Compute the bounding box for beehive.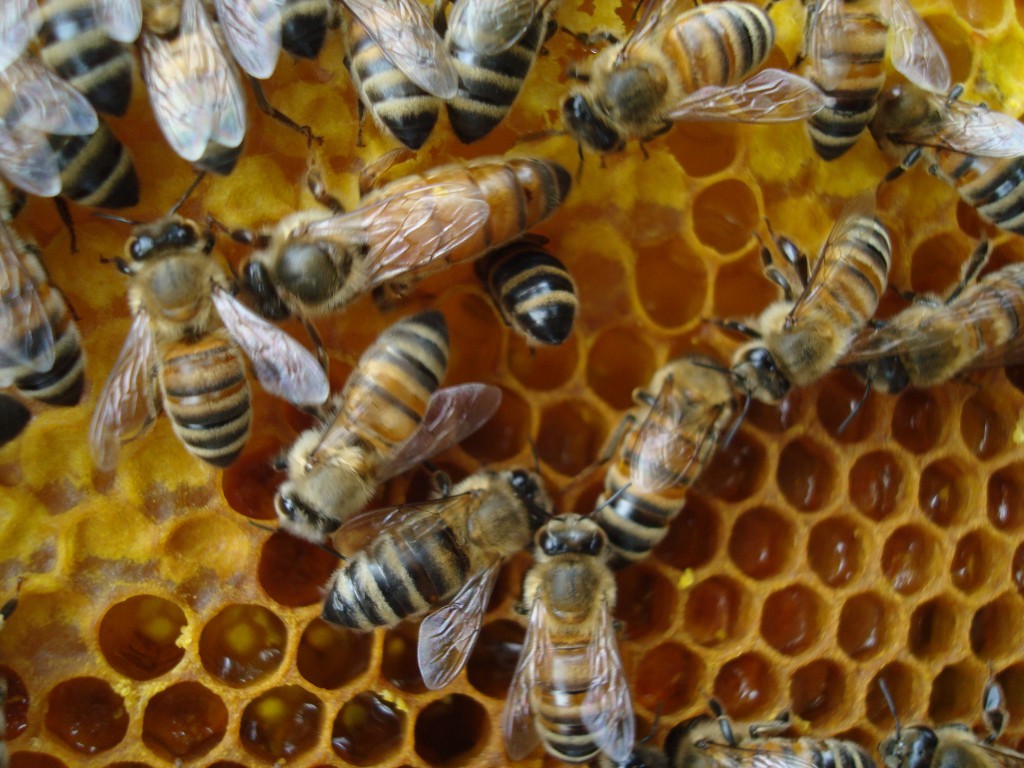
0, 0, 1023, 767.
